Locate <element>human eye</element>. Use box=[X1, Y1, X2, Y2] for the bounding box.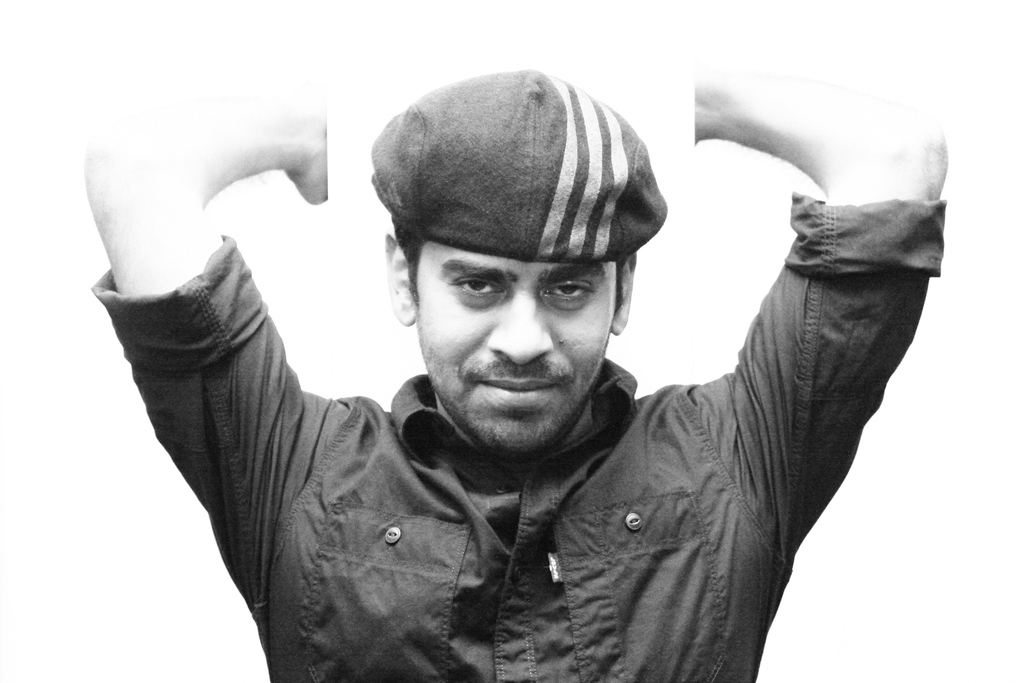
box=[447, 273, 508, 302].
